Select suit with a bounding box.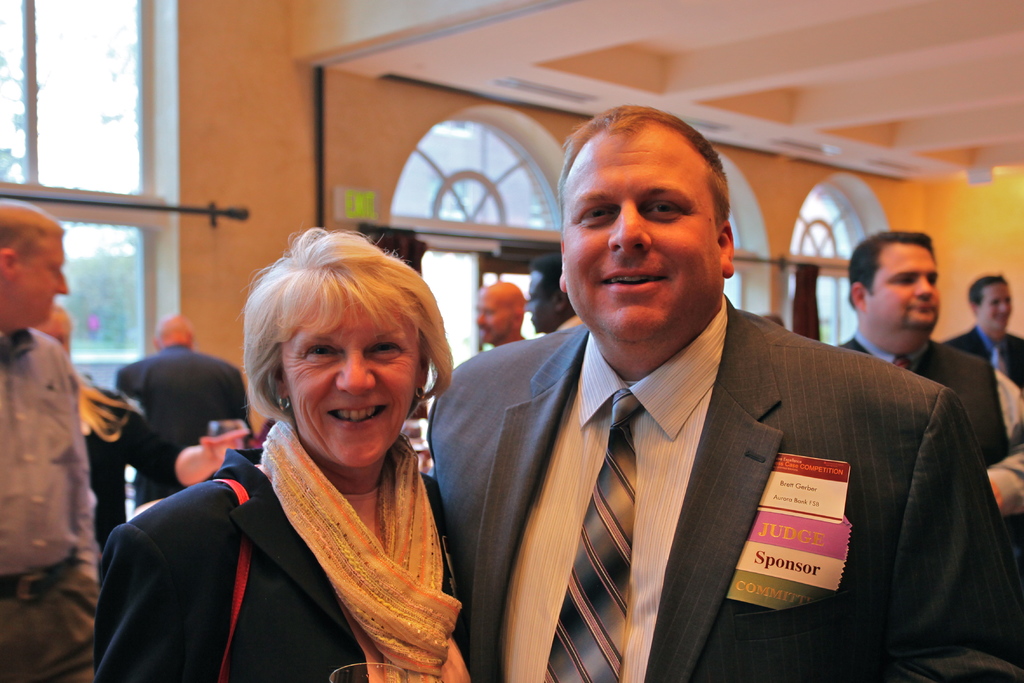
box=[947, 327, 1023, 386].
